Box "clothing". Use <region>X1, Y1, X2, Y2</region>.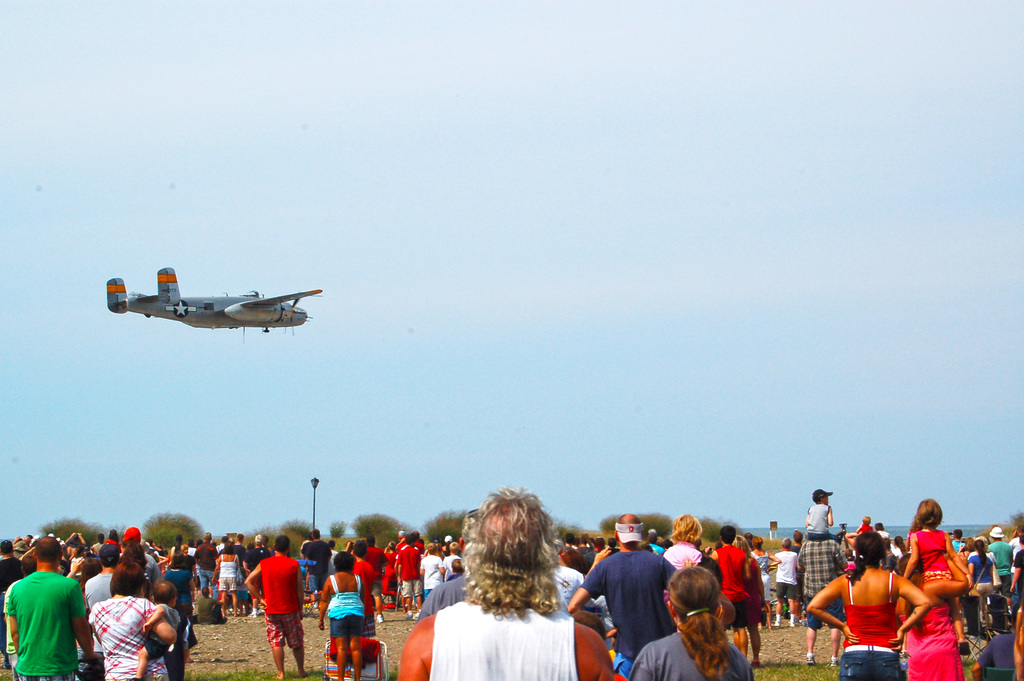
<region>82, 569, 113, 609</region>.
